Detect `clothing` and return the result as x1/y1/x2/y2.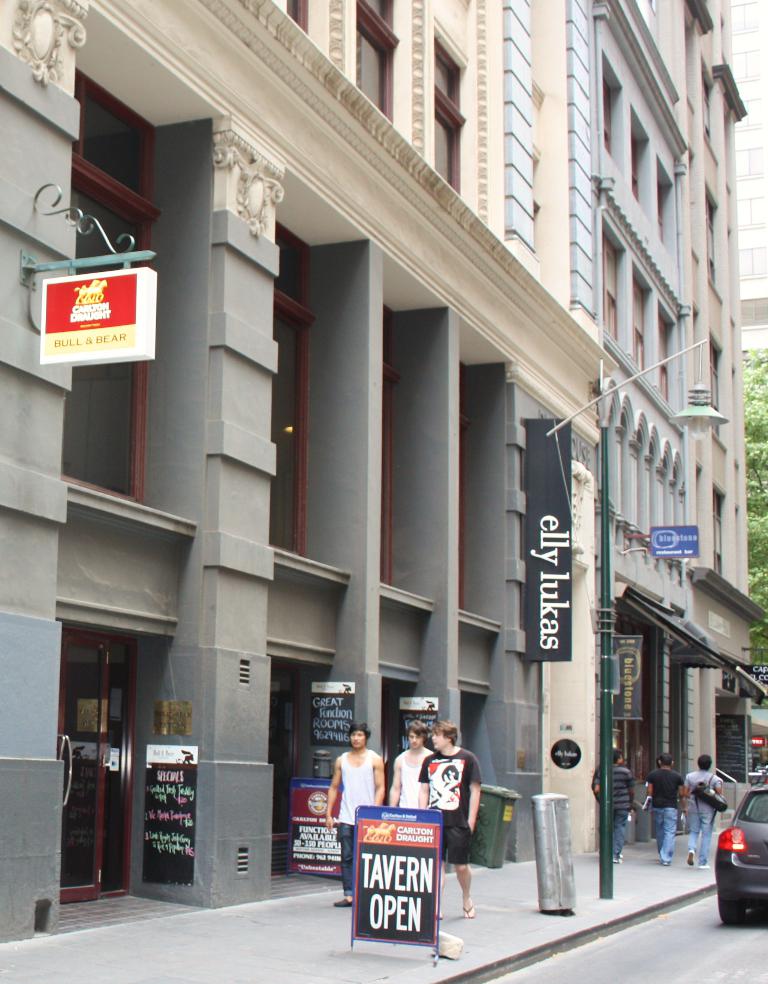
398/744/481/846.
